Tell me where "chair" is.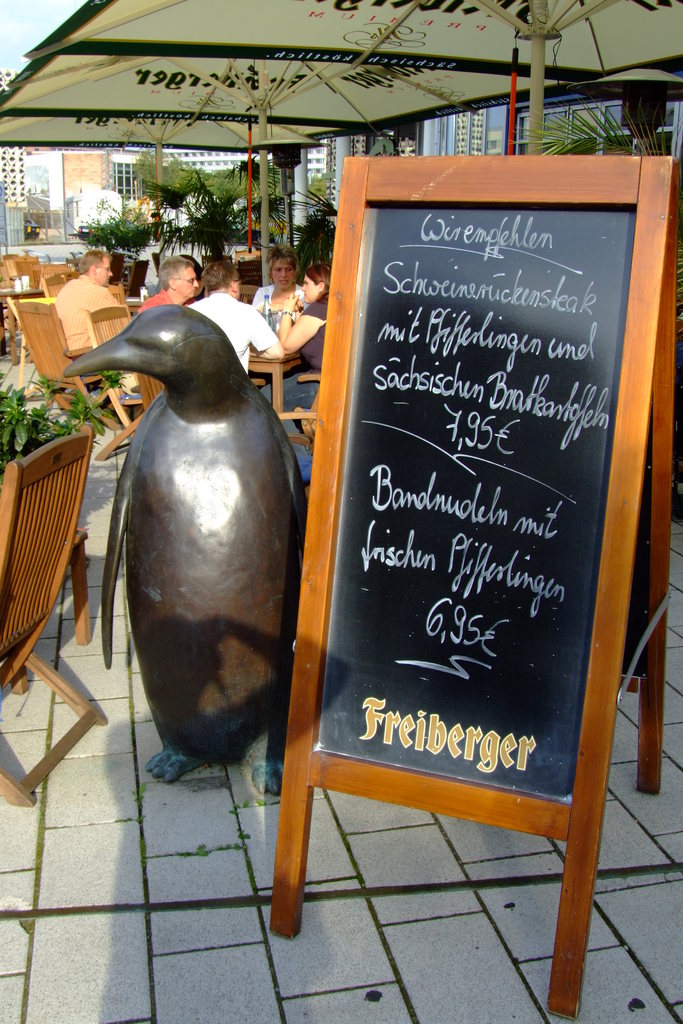
"chair" is at 288 372 323 454.
